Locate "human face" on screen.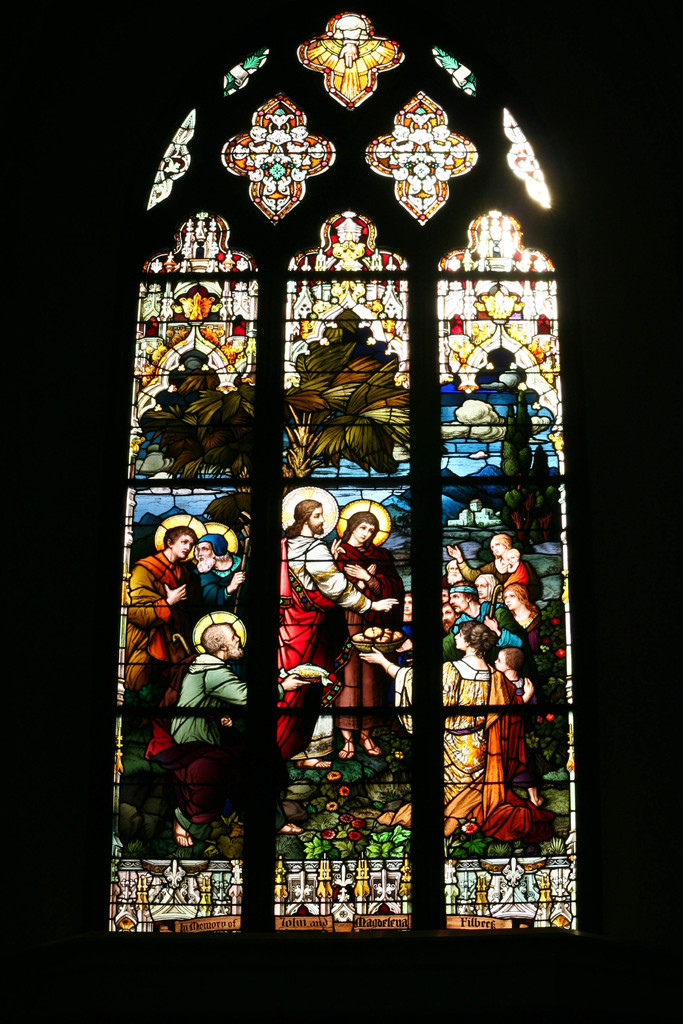
On screen at [170,529,193,559].
